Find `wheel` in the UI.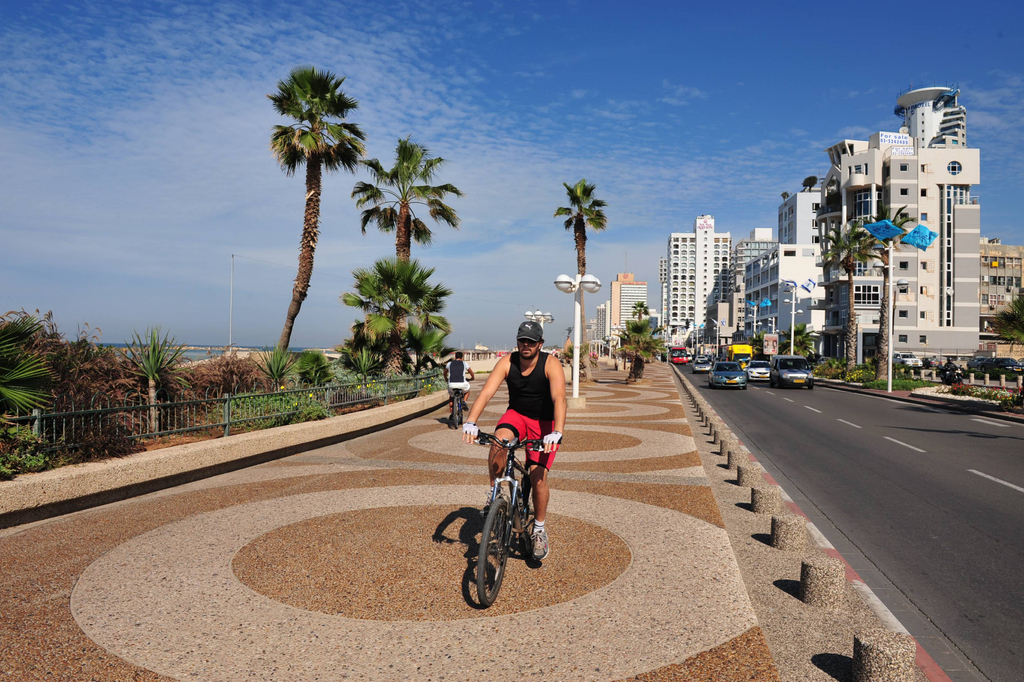
UI element at 770/378/774/387.
